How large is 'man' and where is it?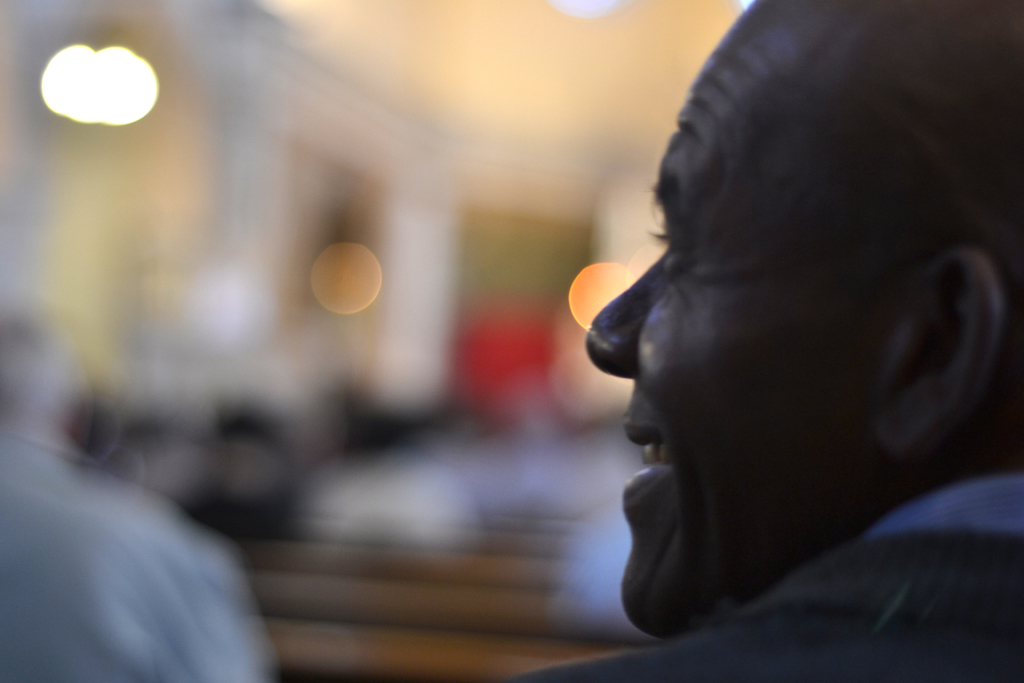
Bounding box: box=[502, 0, 1023, 682].
